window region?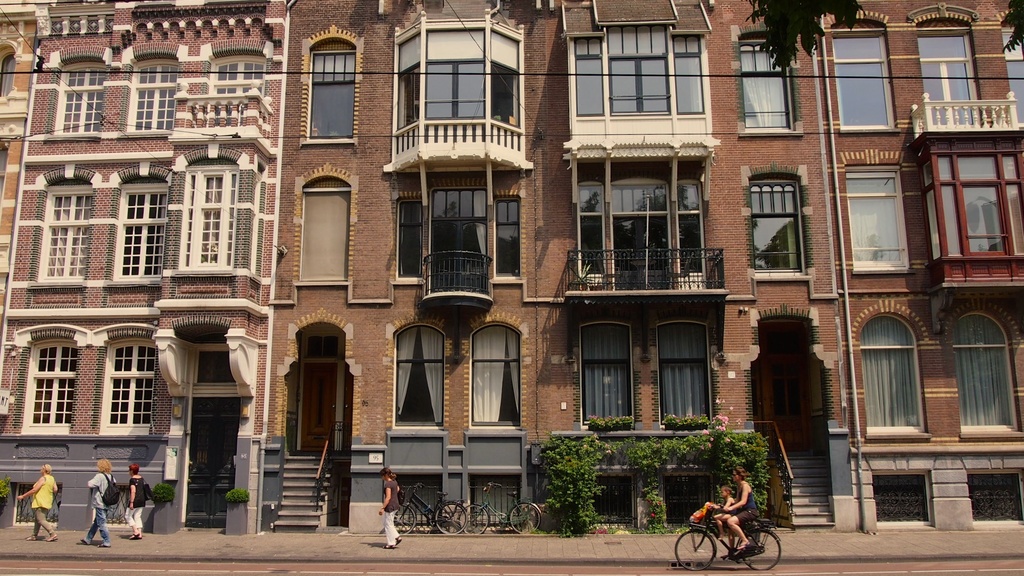
bbox=[578, 314, 640, 425]
